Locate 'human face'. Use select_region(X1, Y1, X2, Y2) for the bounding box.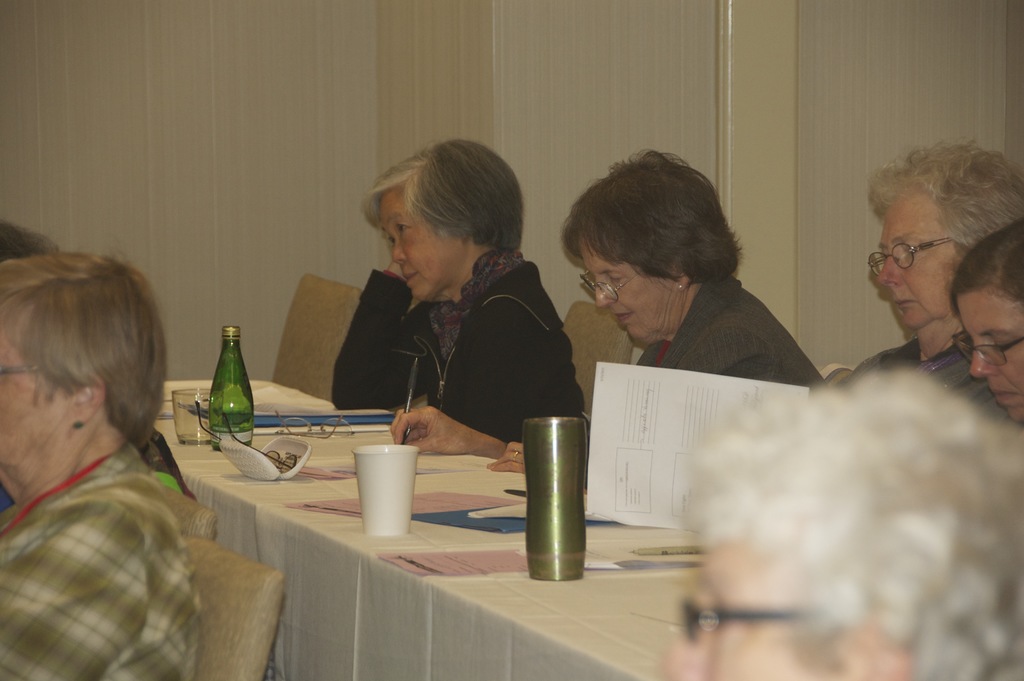
select_region(568, 231, 662, 341).
